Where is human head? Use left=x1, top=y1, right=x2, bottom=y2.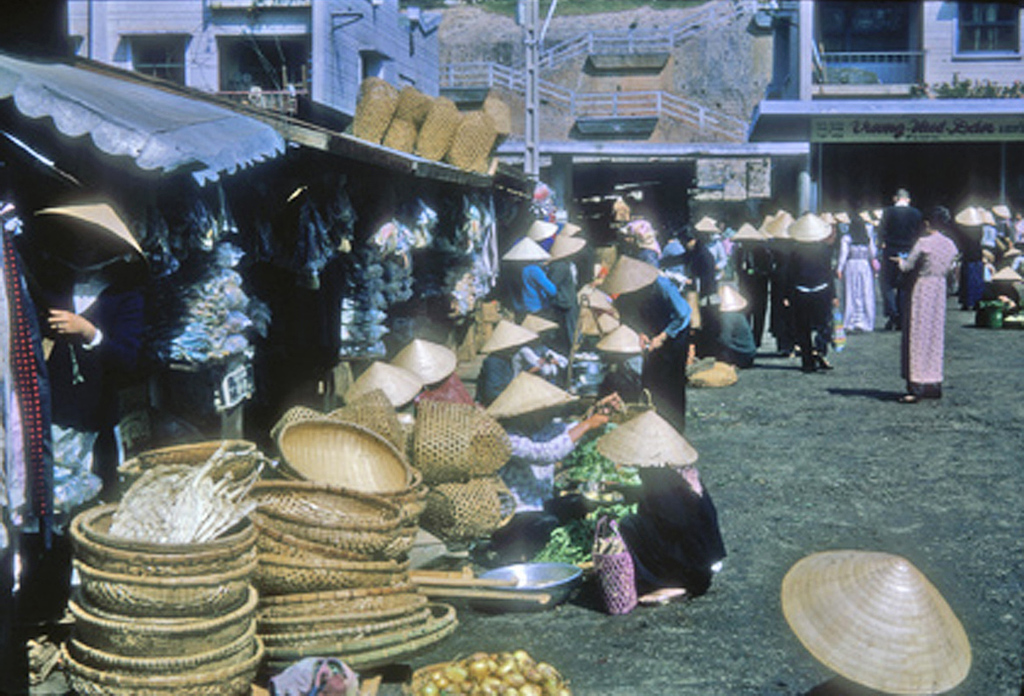
left=779, top=551, right=974, bottom=695.
